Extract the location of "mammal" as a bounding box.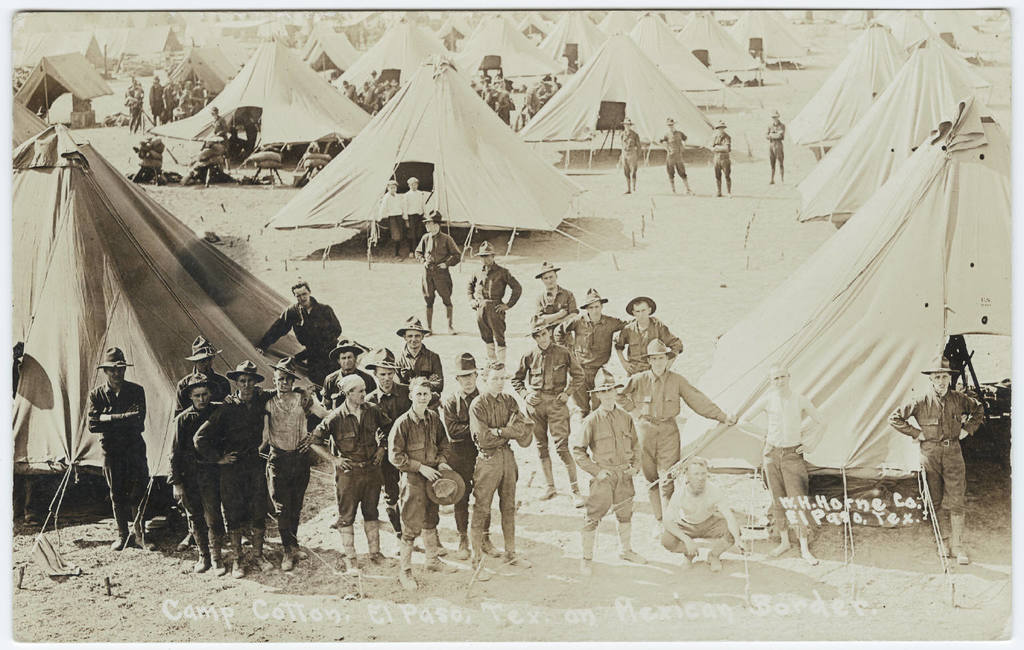
711/119/734/197.
